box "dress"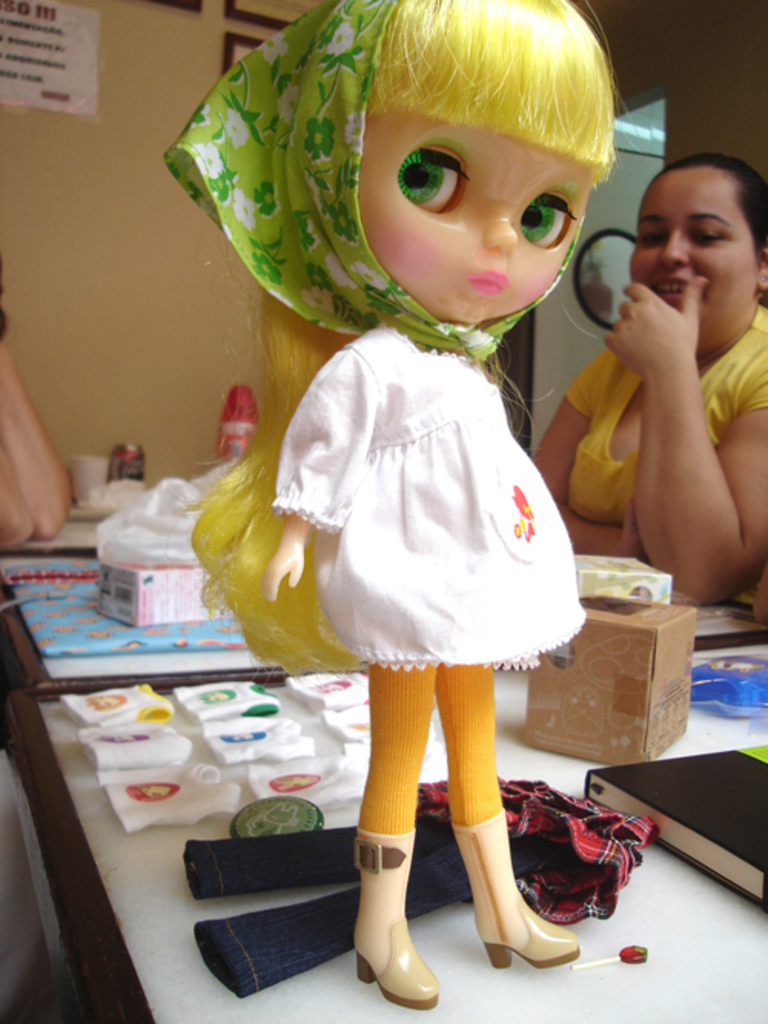
(left=270, top=322, right=590, bottom=671)
